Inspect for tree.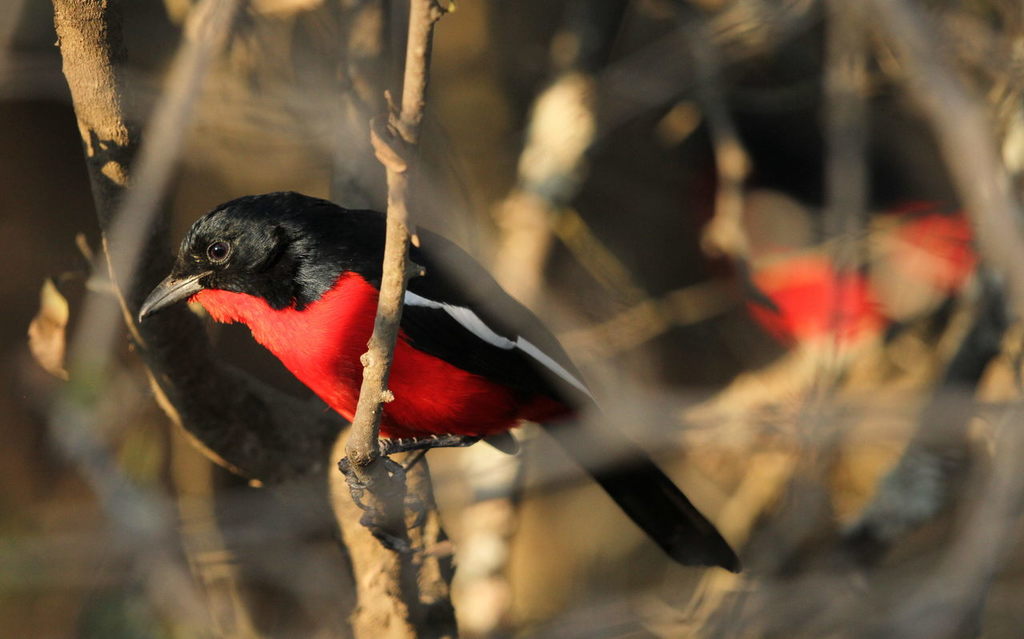
Inspection: [x1=41, y1=15, x2=990, y2=601].
